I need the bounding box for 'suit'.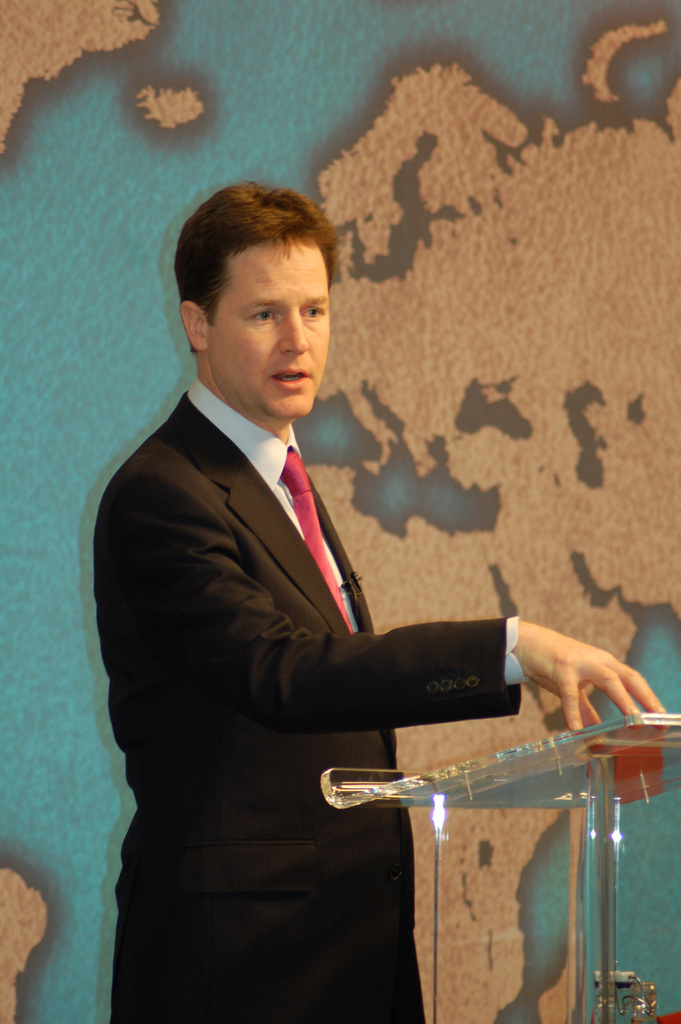
Here it is: [95, 173, 480, 1023].
